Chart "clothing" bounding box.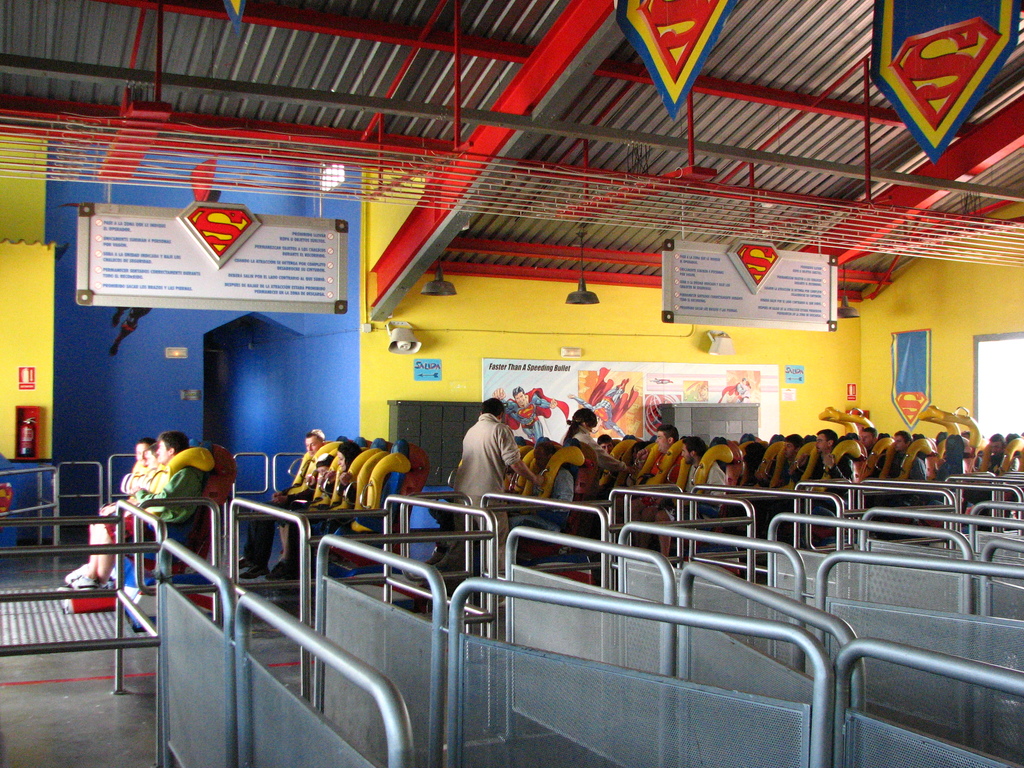
Charted: rect(659, 458, 728, 528).
